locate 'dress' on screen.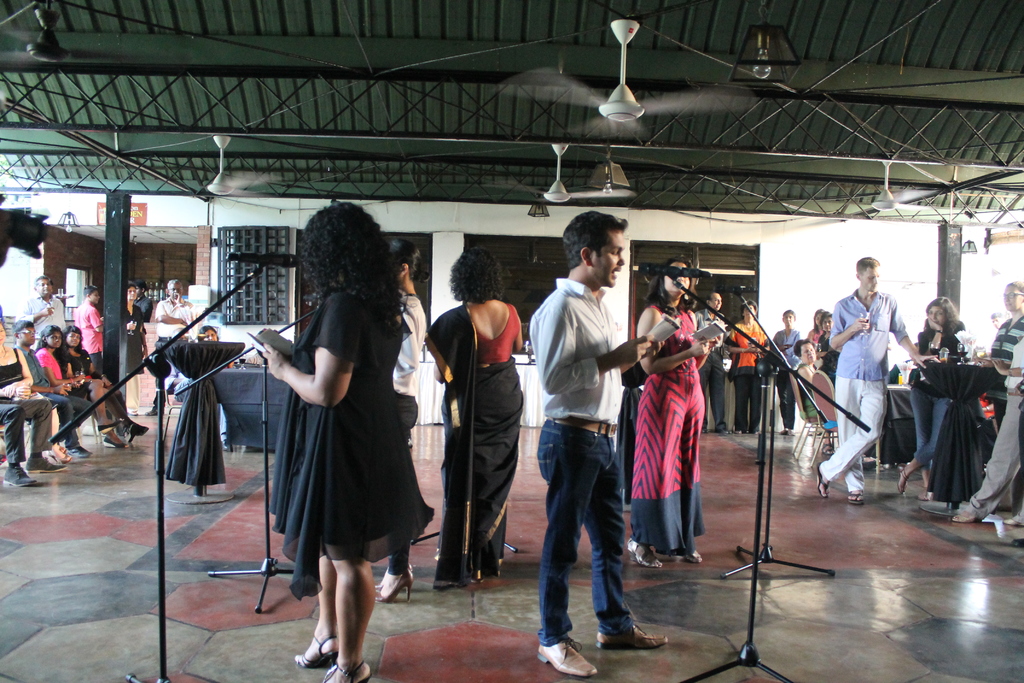
On screen at 260:297:412:573.
